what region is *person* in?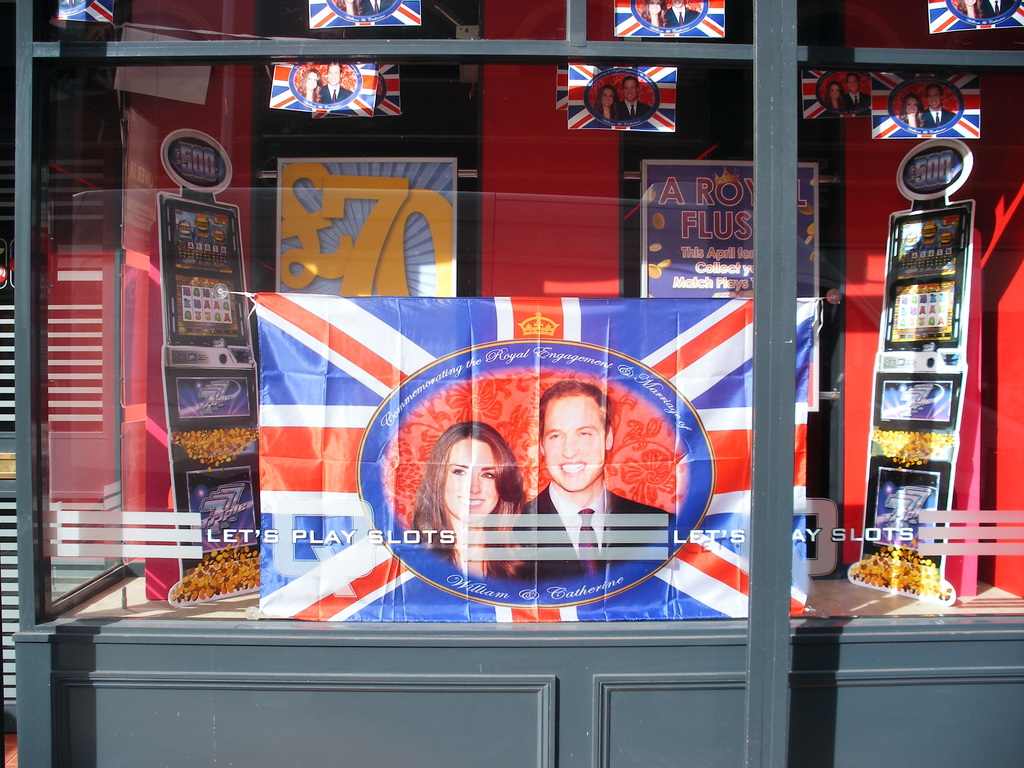
[592,79,614,122].
